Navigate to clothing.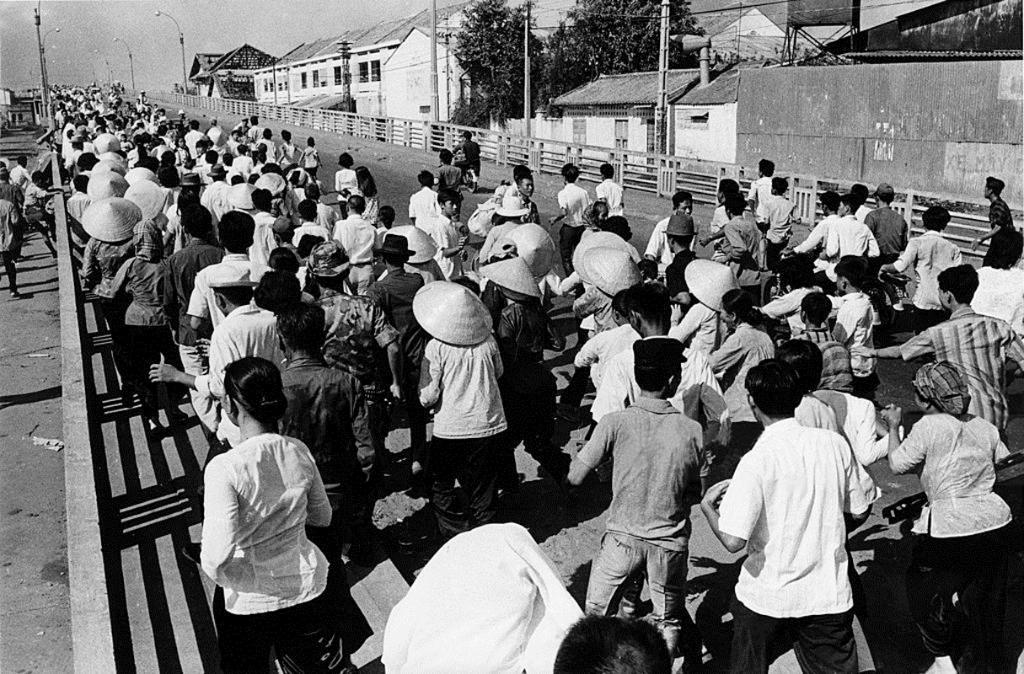
Navigation target: 721 400 882 656.
